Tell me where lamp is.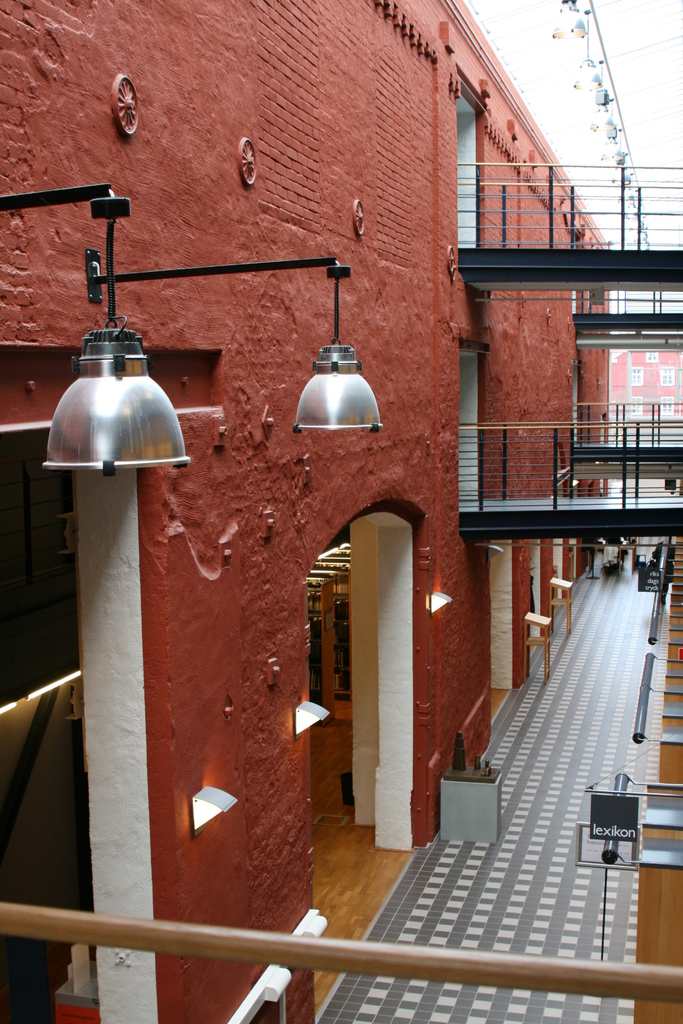
lamp is at rect(191, 785, 242, 834).
